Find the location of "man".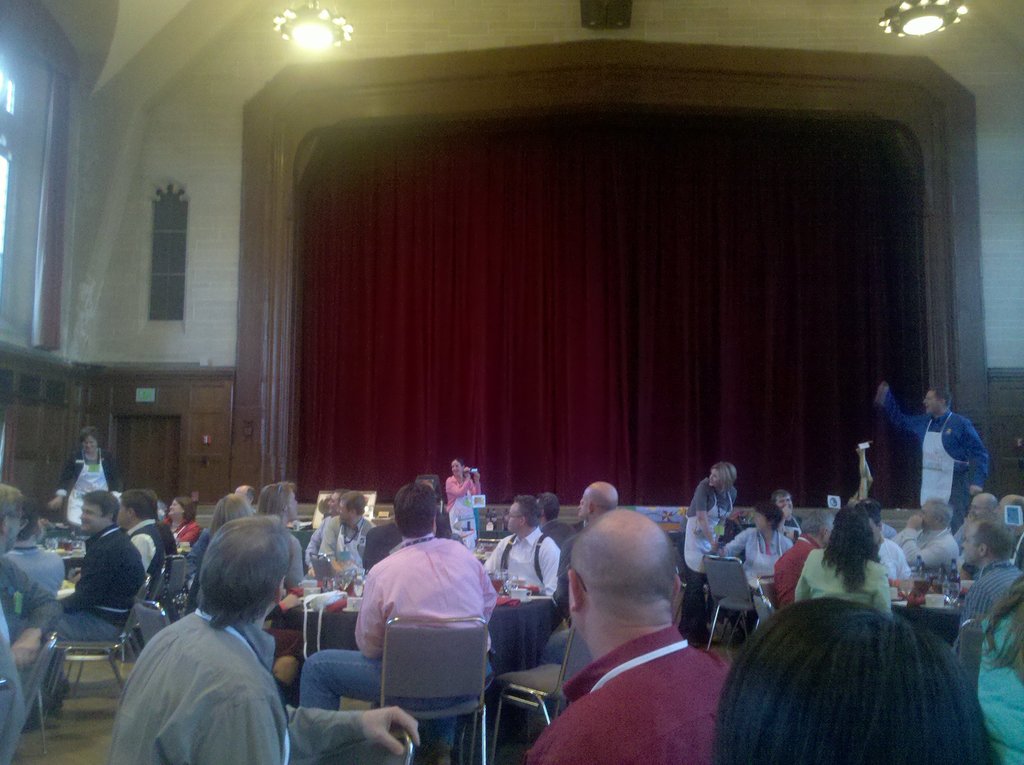
Location: bbox(874, 387, 991, 528).
